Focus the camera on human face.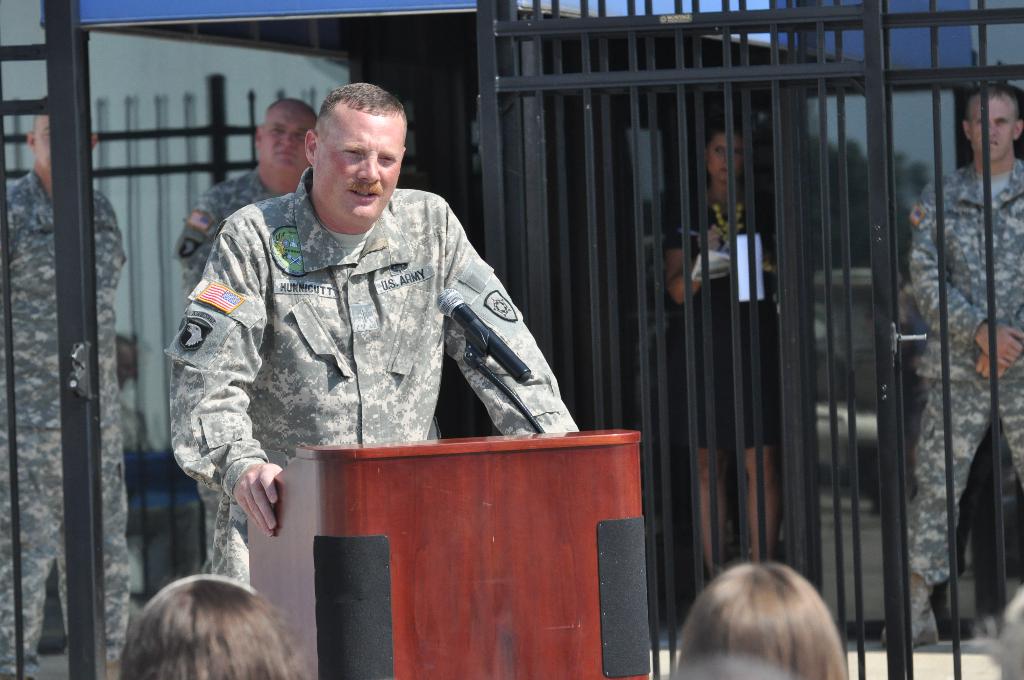
Focus region: BBox(310, 105, 406, 218).
